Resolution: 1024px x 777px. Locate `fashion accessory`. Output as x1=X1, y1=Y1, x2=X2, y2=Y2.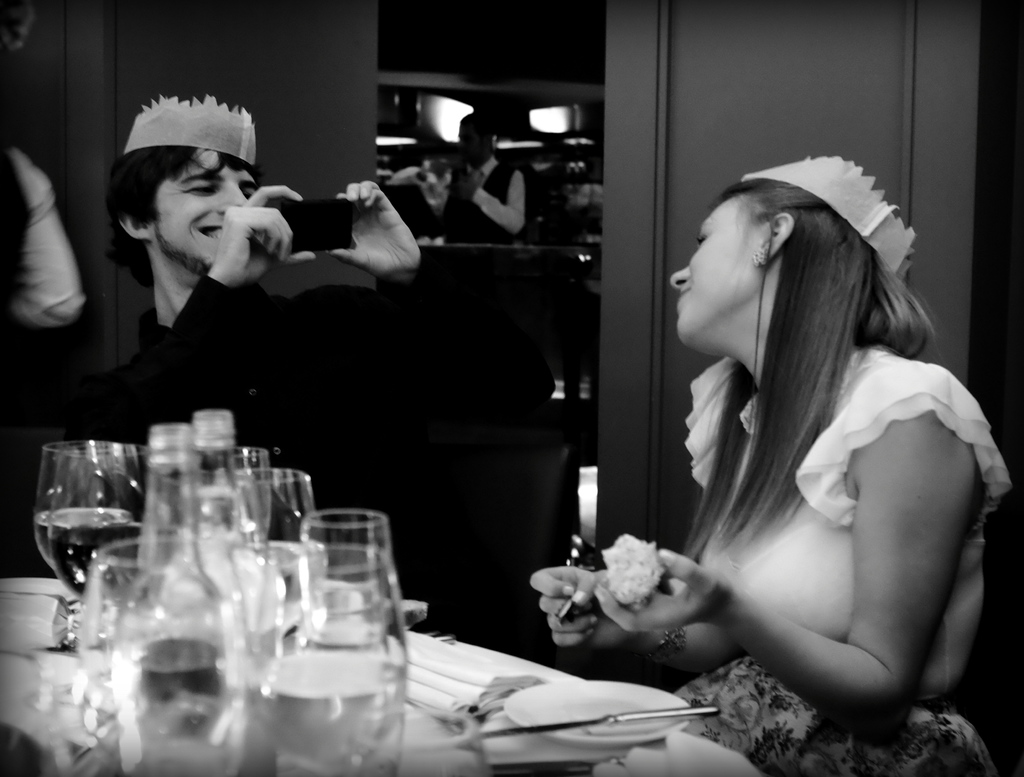
x1=751, y1=248, x2=767, y2=270.
